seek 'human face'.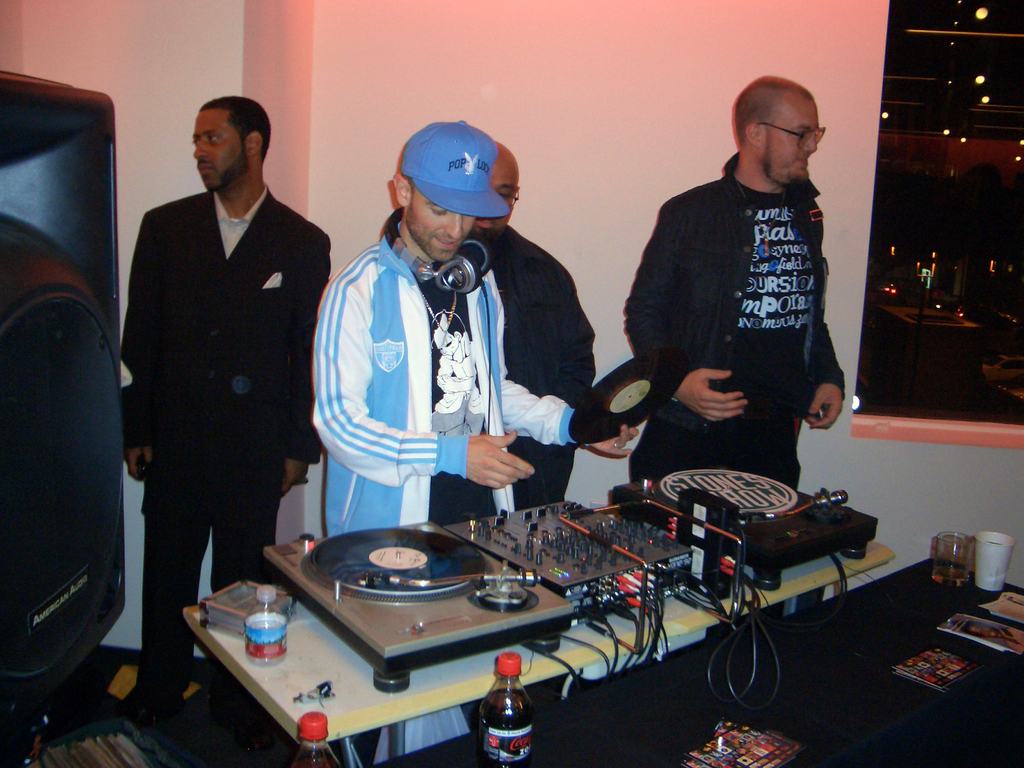
box(474, 155, 519, 241).
